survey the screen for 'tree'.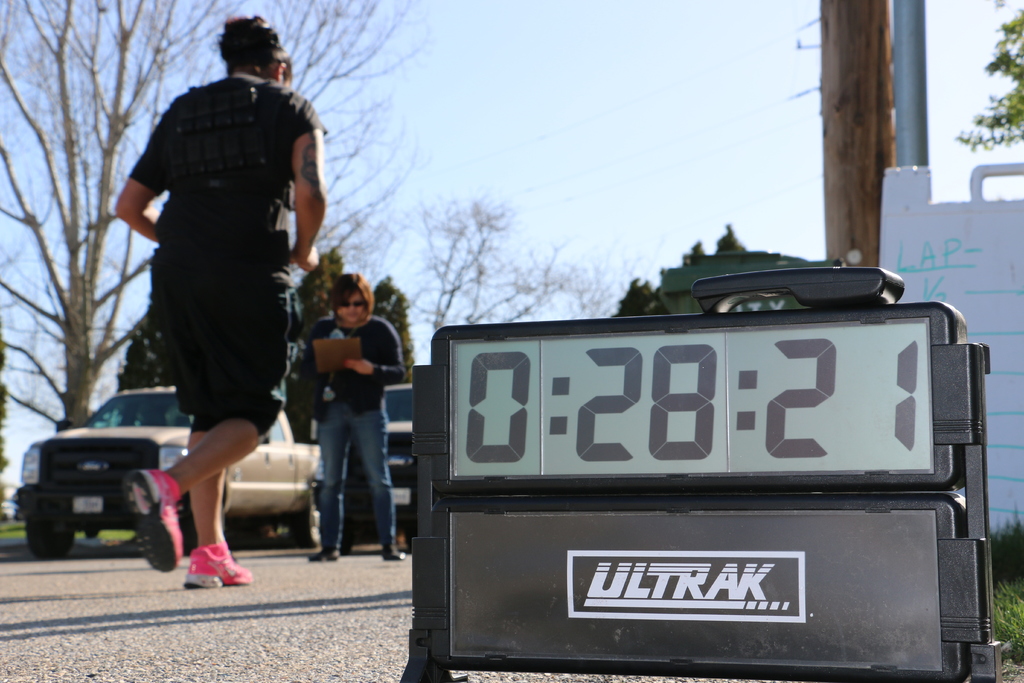
Survey found: [813,0,890,270].
